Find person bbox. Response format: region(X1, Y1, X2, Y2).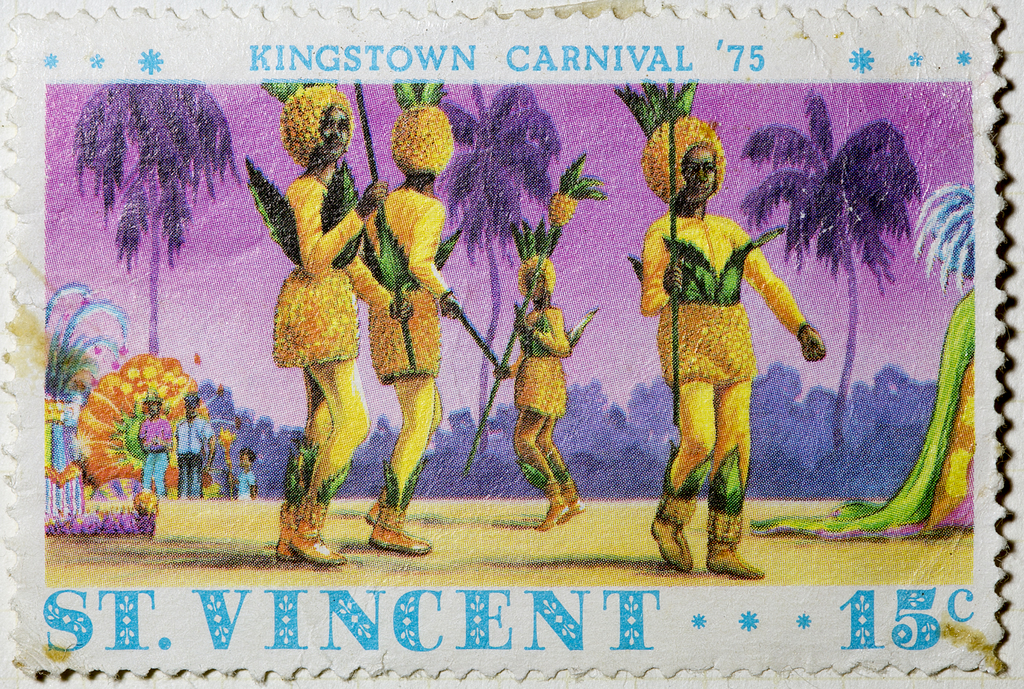
region(129, 397, 176, 495).
